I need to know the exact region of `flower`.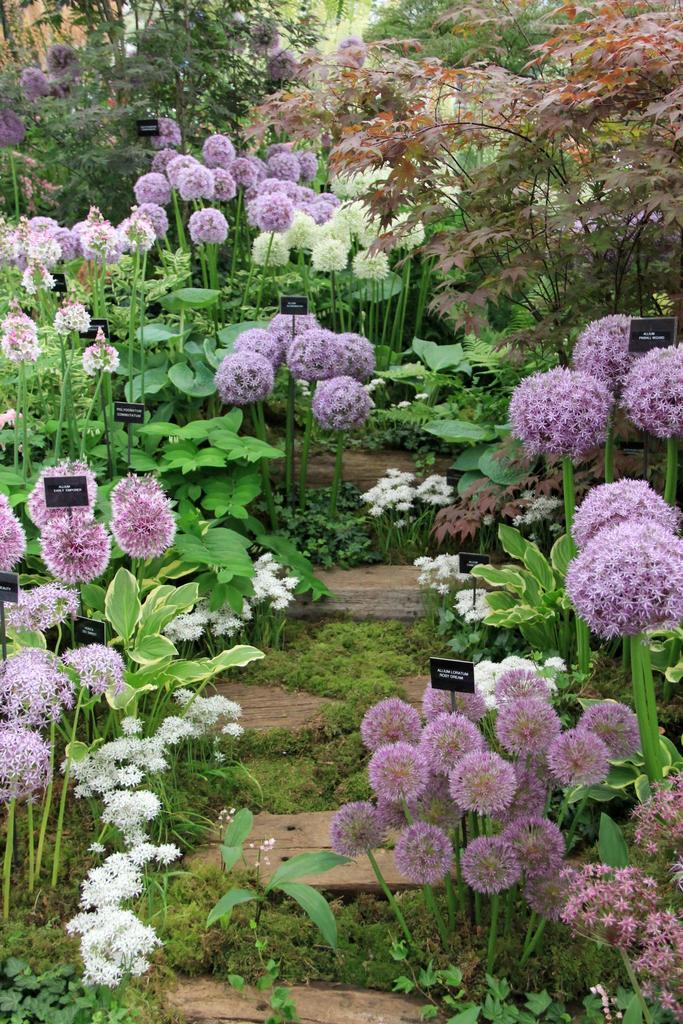
Region: 141,113,190,147.
